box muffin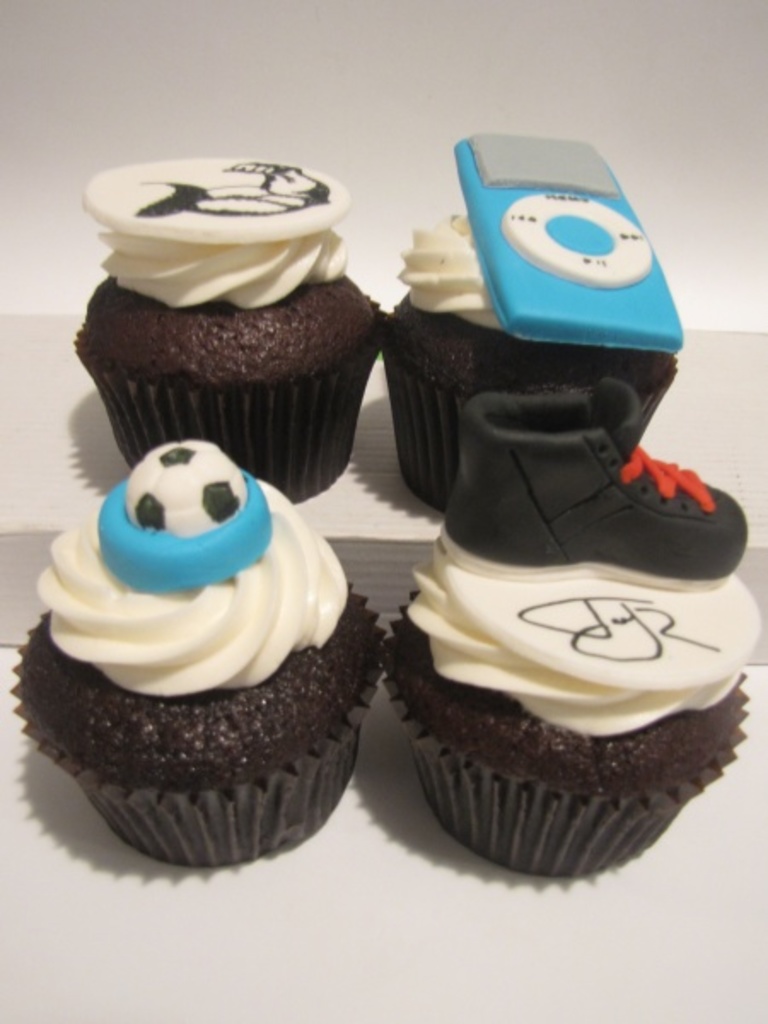
[x1=372, y1=133, x2=683, y2=514]
